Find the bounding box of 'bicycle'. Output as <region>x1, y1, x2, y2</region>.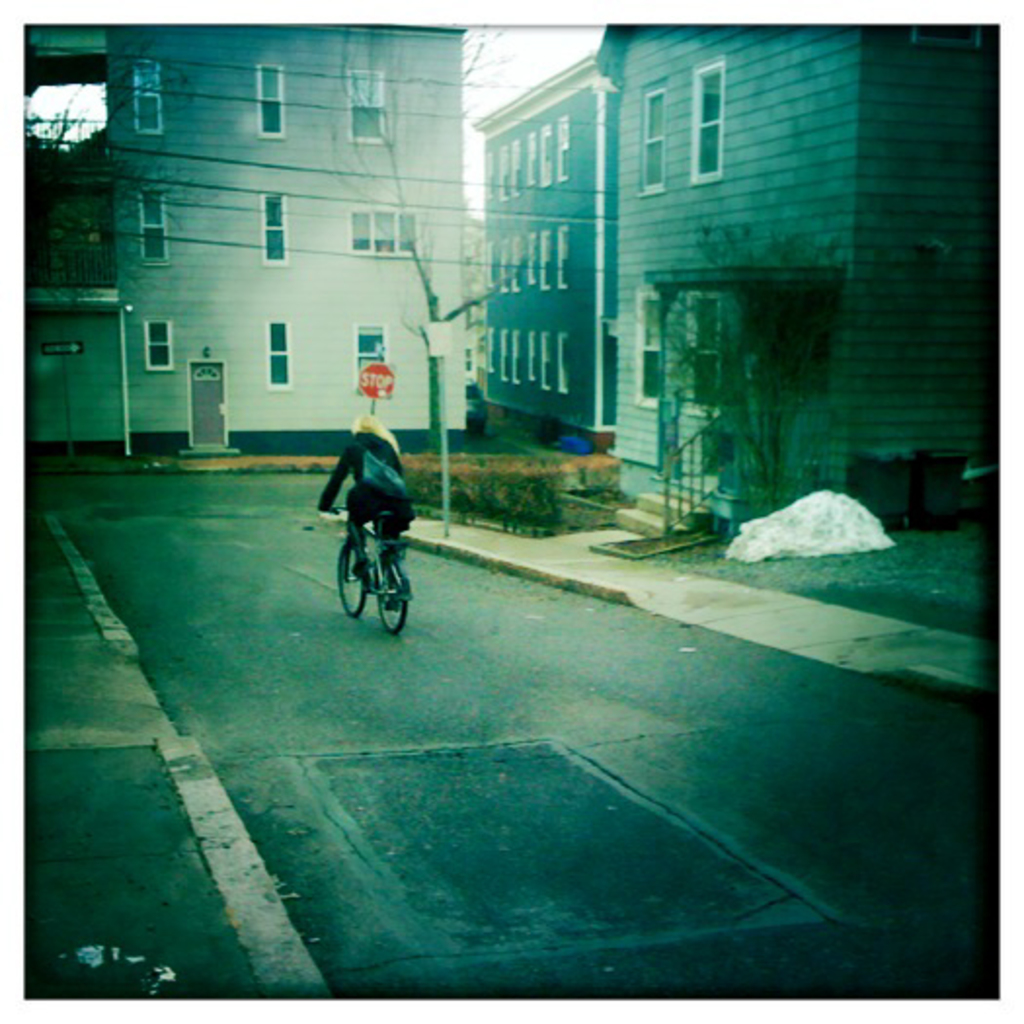
<region>328, 495, 421, 640</region>.
